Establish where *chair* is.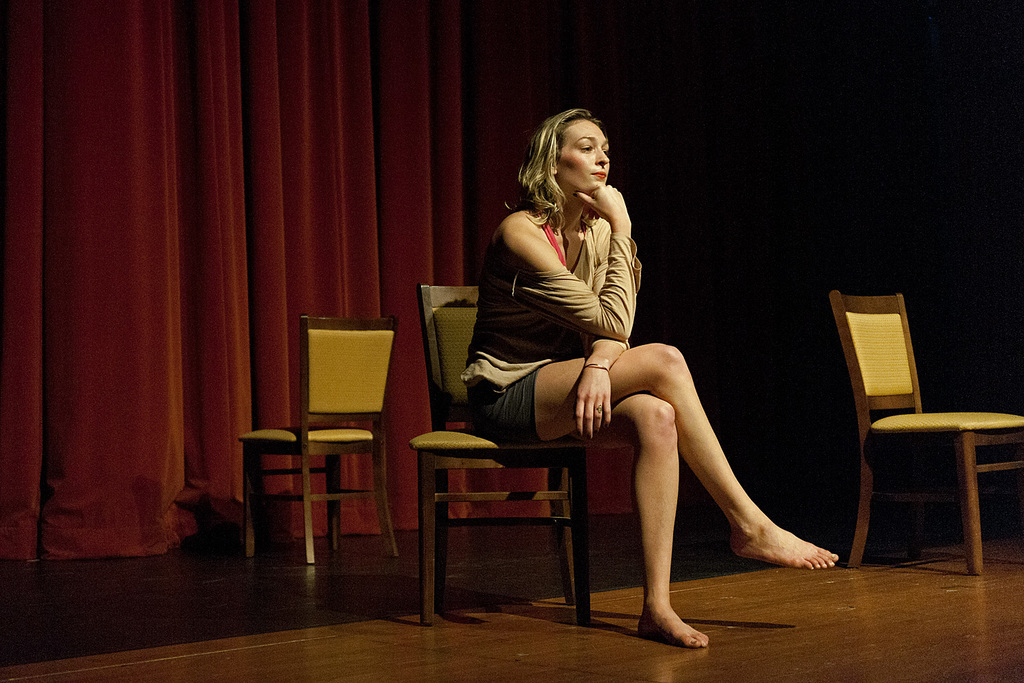
Established at {"left": 236, "top": 318, "right": 401, "bottom": 567}.
